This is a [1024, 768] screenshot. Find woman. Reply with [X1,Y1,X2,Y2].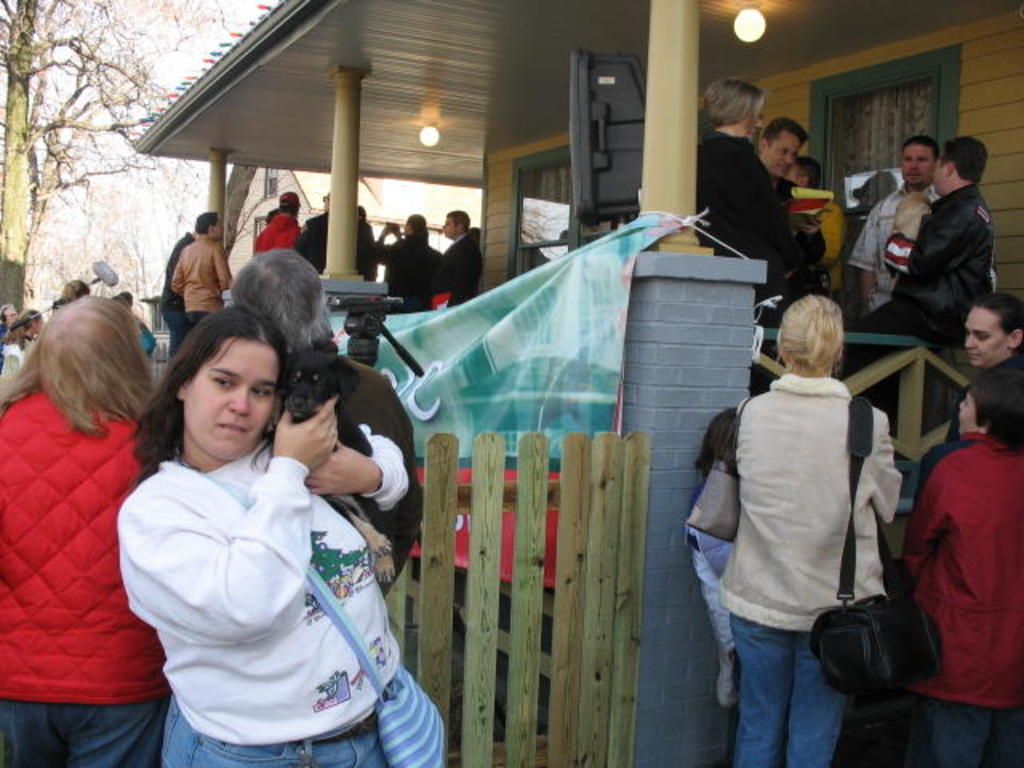
[102,280,405,766].
